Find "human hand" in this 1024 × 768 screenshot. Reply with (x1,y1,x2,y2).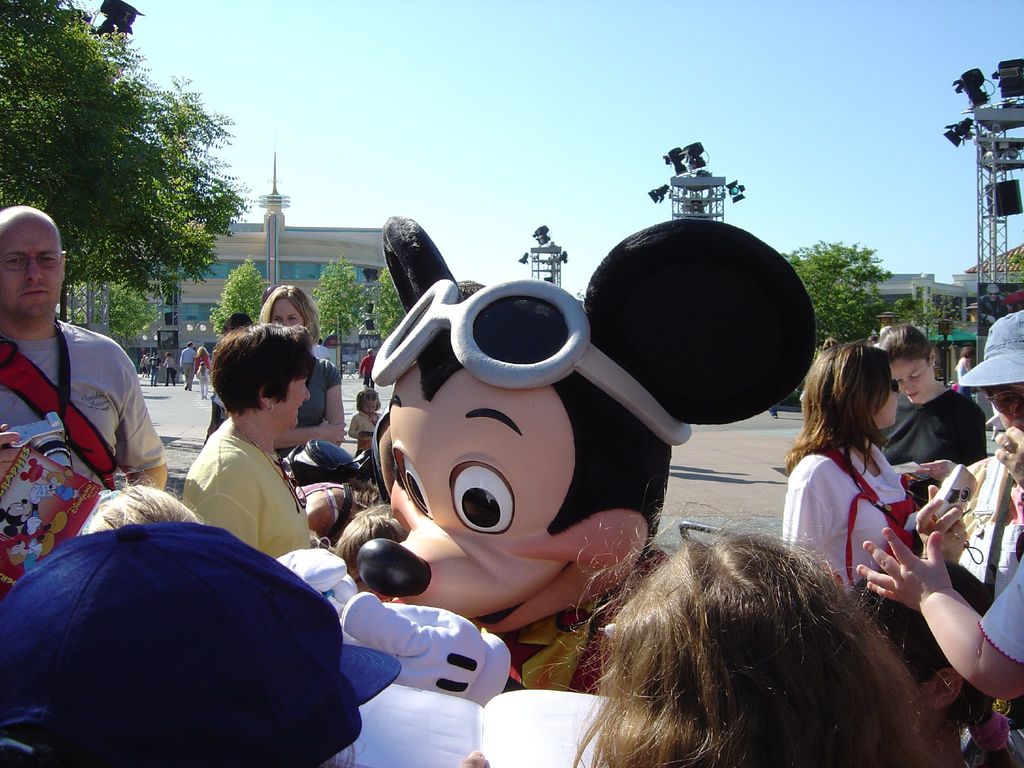
(849,534,954,601).
